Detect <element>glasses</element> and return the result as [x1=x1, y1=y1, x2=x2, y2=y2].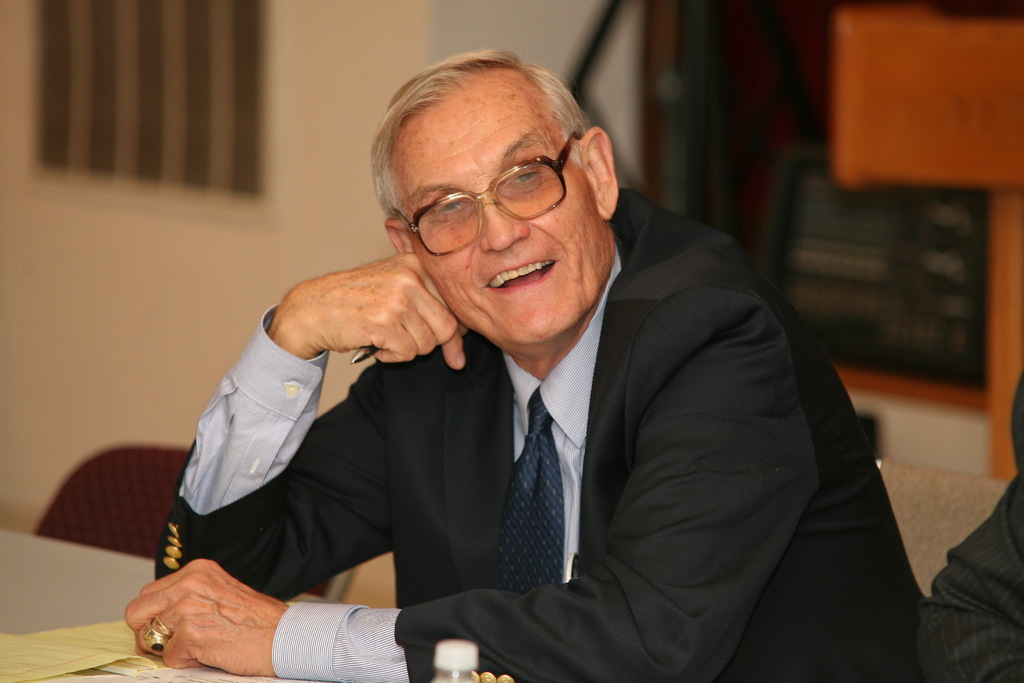
[x1=365, y1=132, x2=591, y2=231].
